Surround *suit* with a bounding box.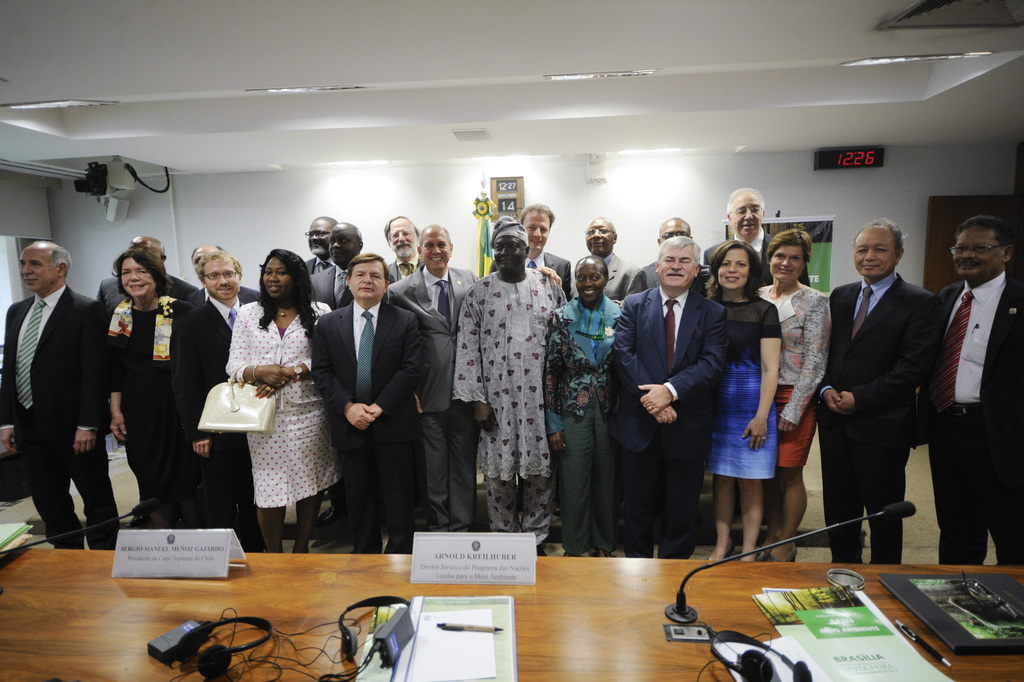
pyautogui.locateOnScreen(607, 282, 732, 555).
